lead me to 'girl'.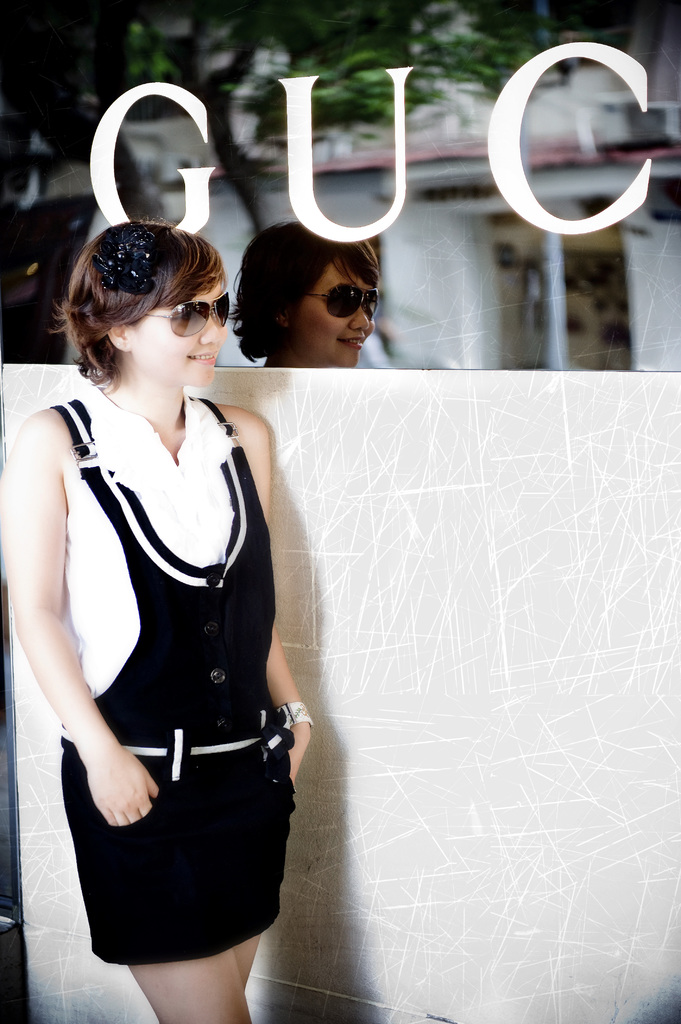
Lead to bbox(0, 212, 316, 1023).
